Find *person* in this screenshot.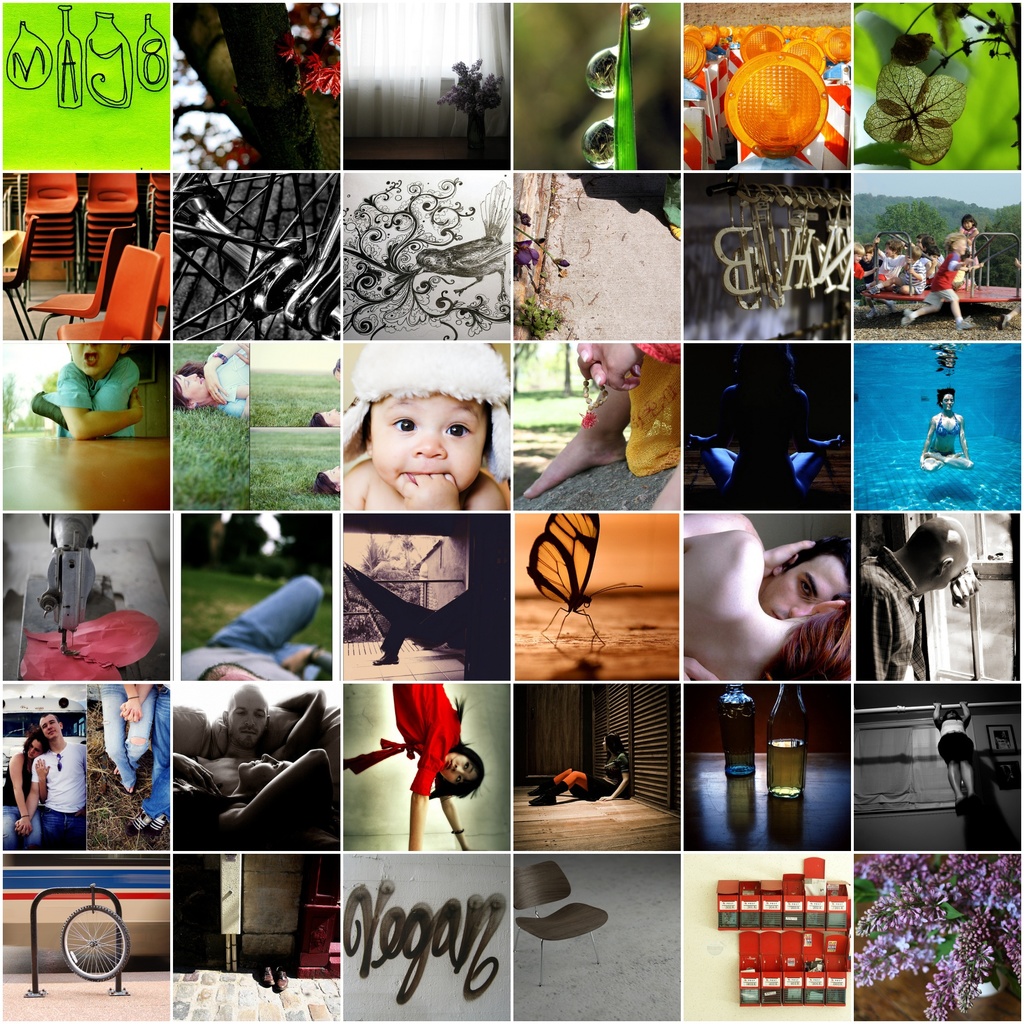
The bounding box for *person* is [524, 728, 628, 803].
